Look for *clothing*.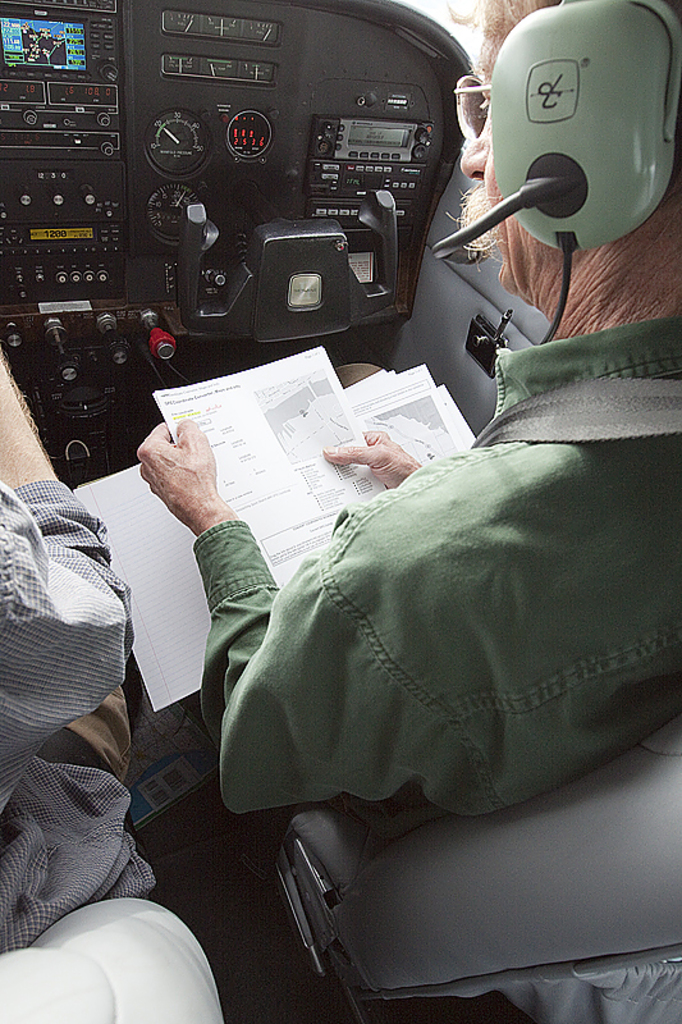
Found: left=154, top=314, right=681, bottom=851.
